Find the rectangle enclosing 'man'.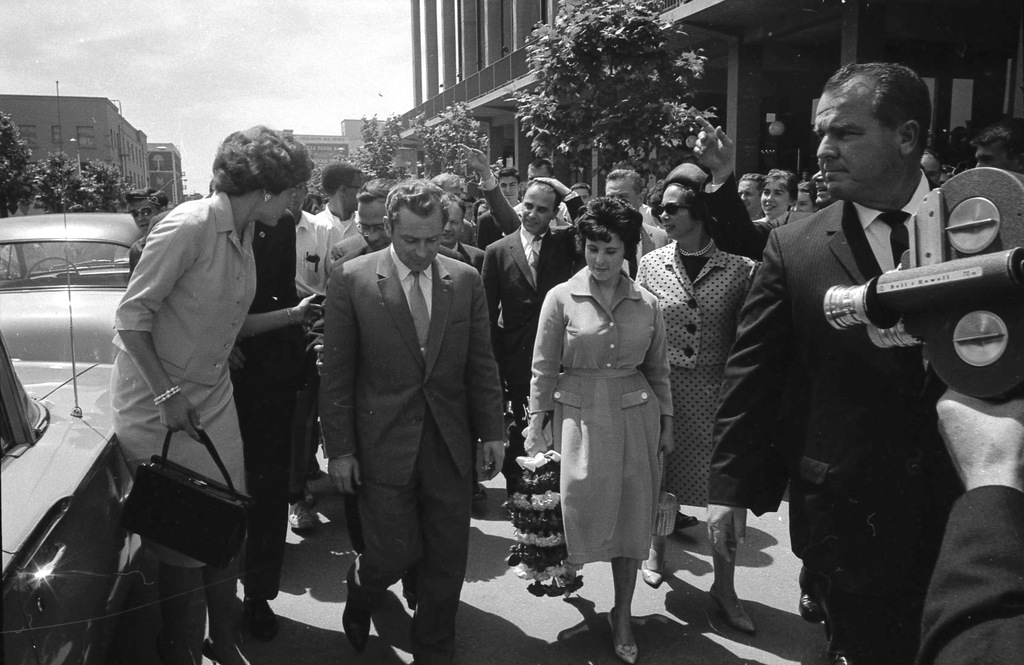
x1=708, y1=60, x2=966, y2=664.
